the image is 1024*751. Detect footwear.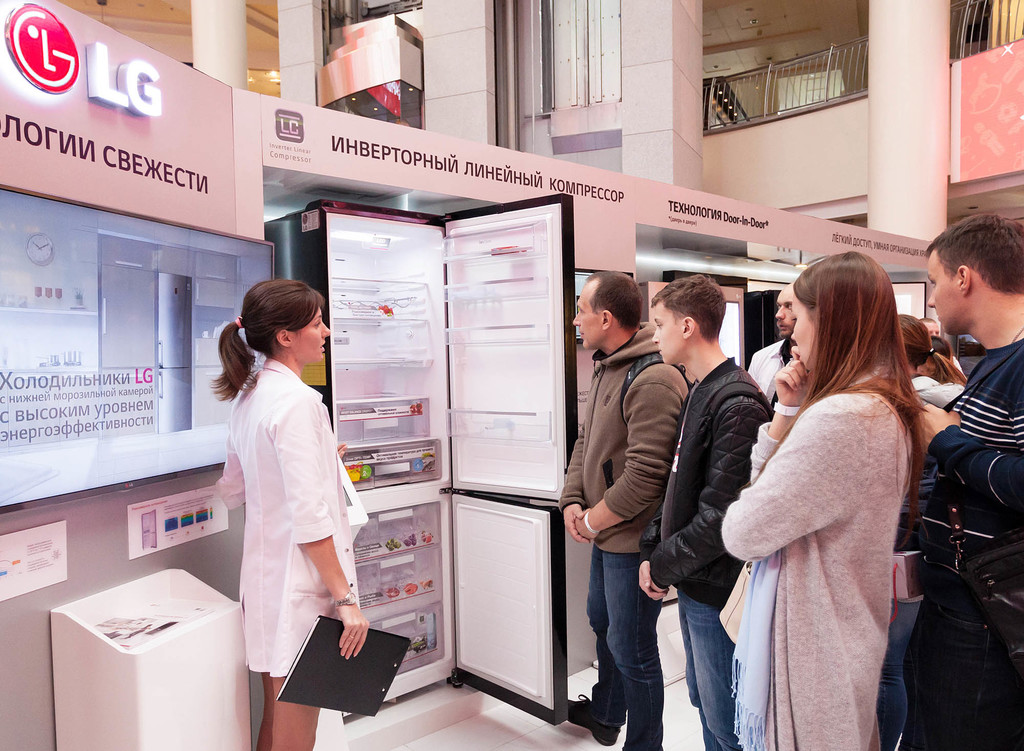
Detection: [564,694,620,748].
